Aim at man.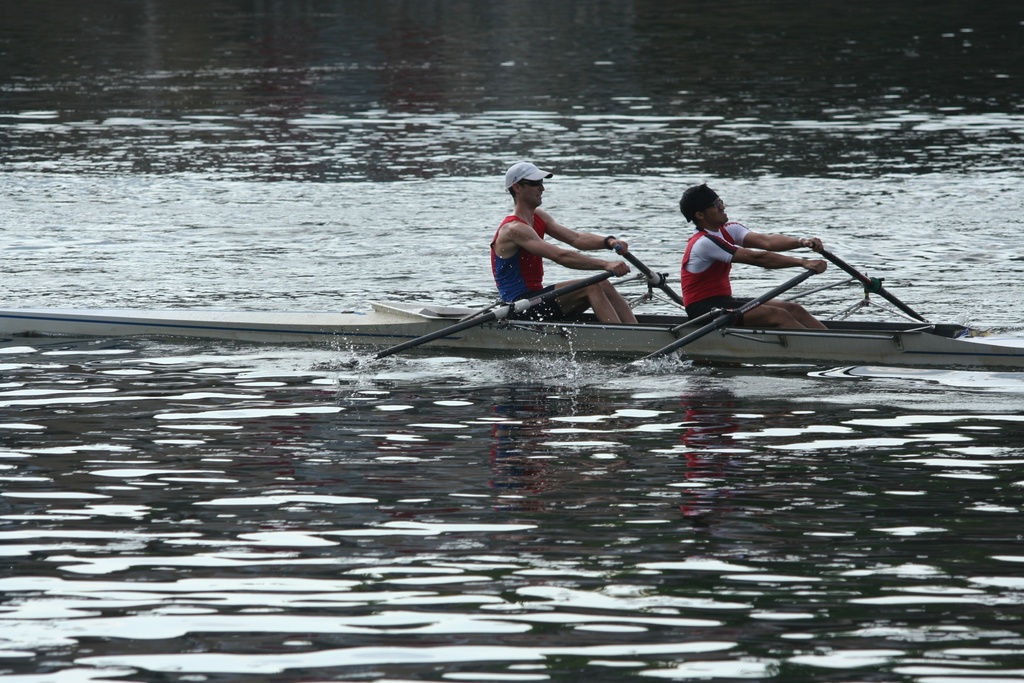
Aimed at <bbox>681, 183, 826, 331</bbox>.
